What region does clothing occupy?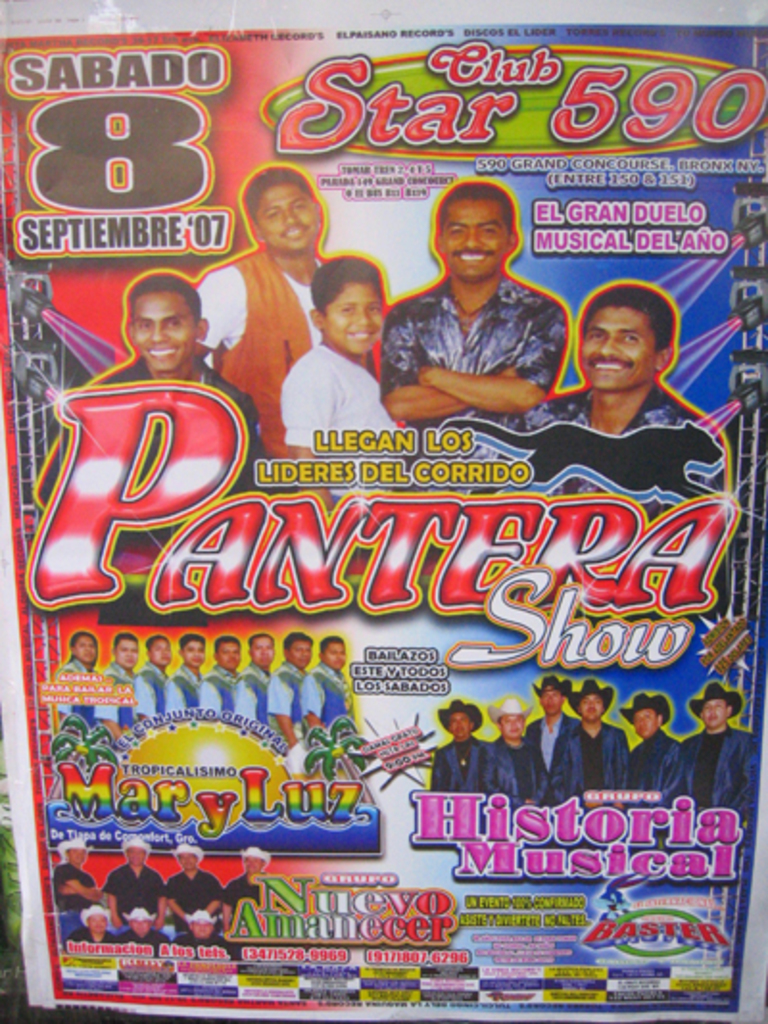
<region>92, 659, 129, 730</region>.
